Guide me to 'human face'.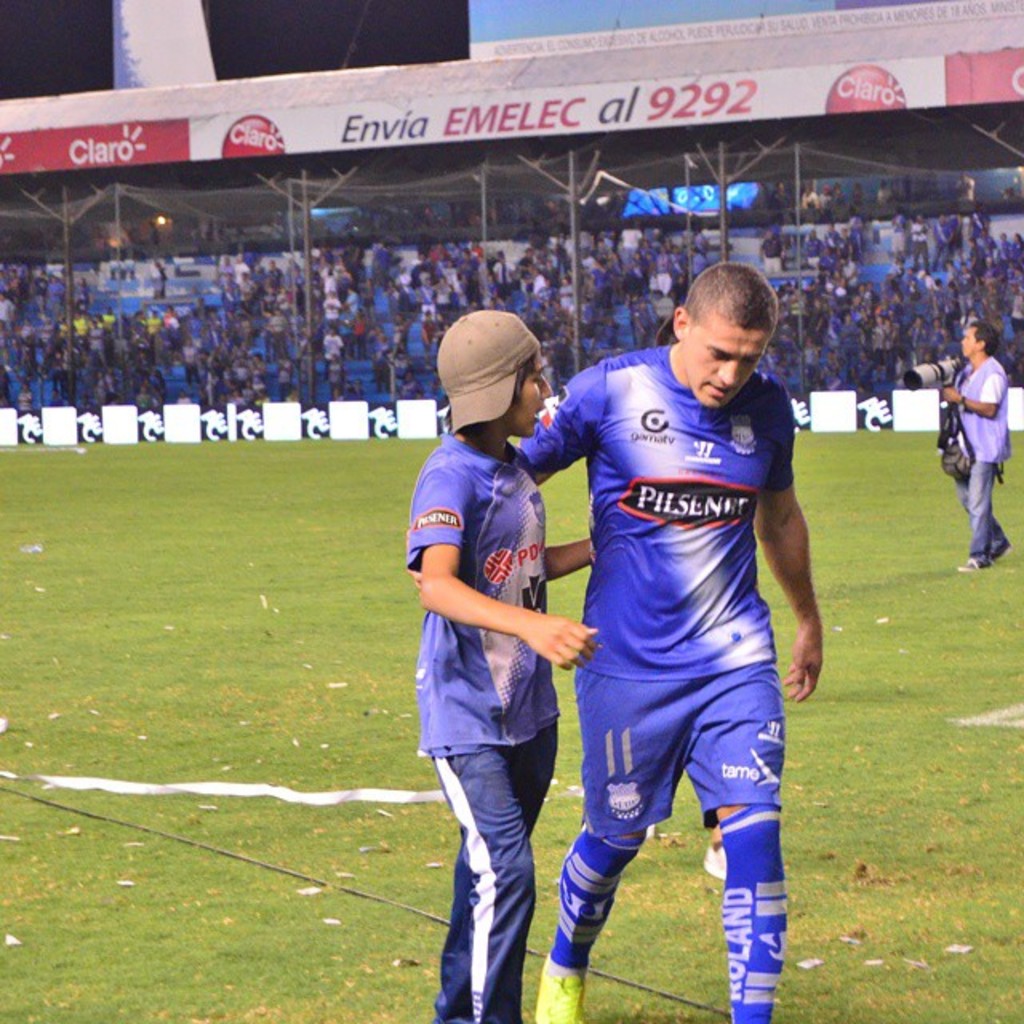
Guidance: (left=515, top=344, right=558, bottom=427).
